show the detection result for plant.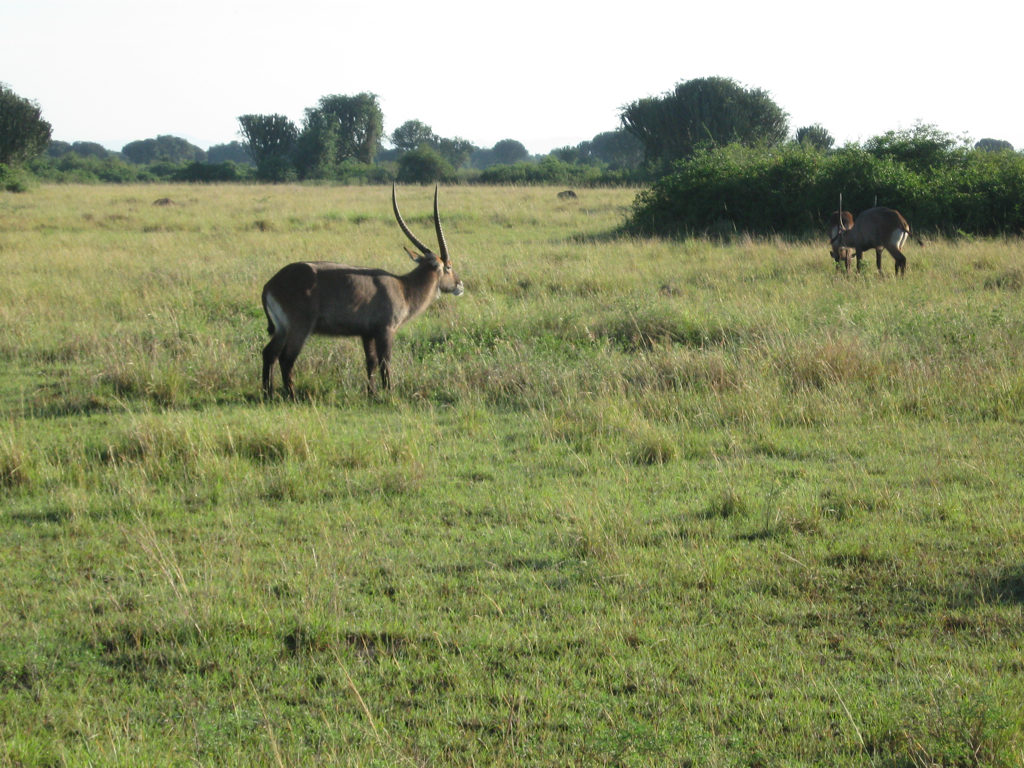
BBox(941, 133, 1023, 235).
